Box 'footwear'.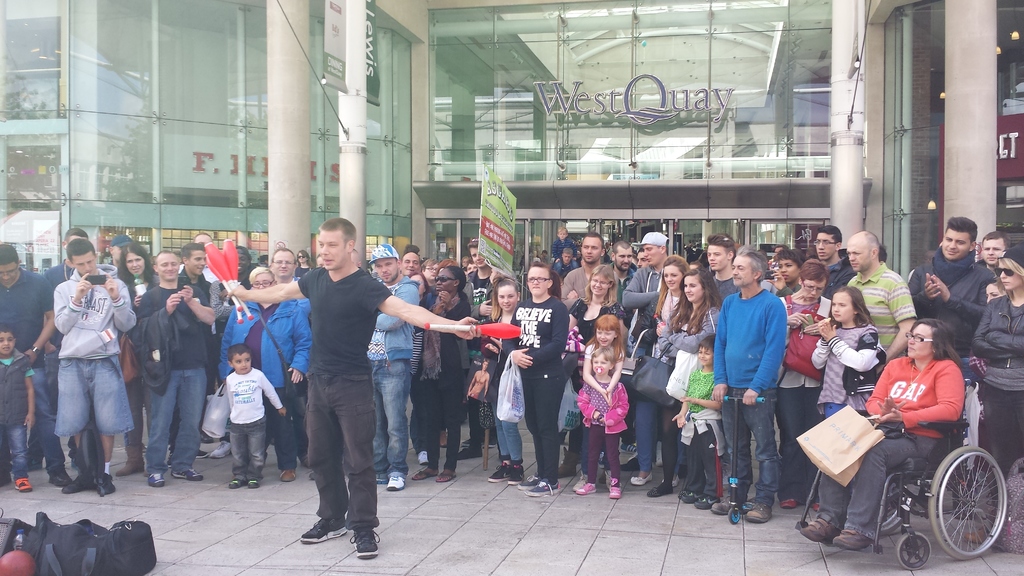
box(523, 479, 557, 490).
